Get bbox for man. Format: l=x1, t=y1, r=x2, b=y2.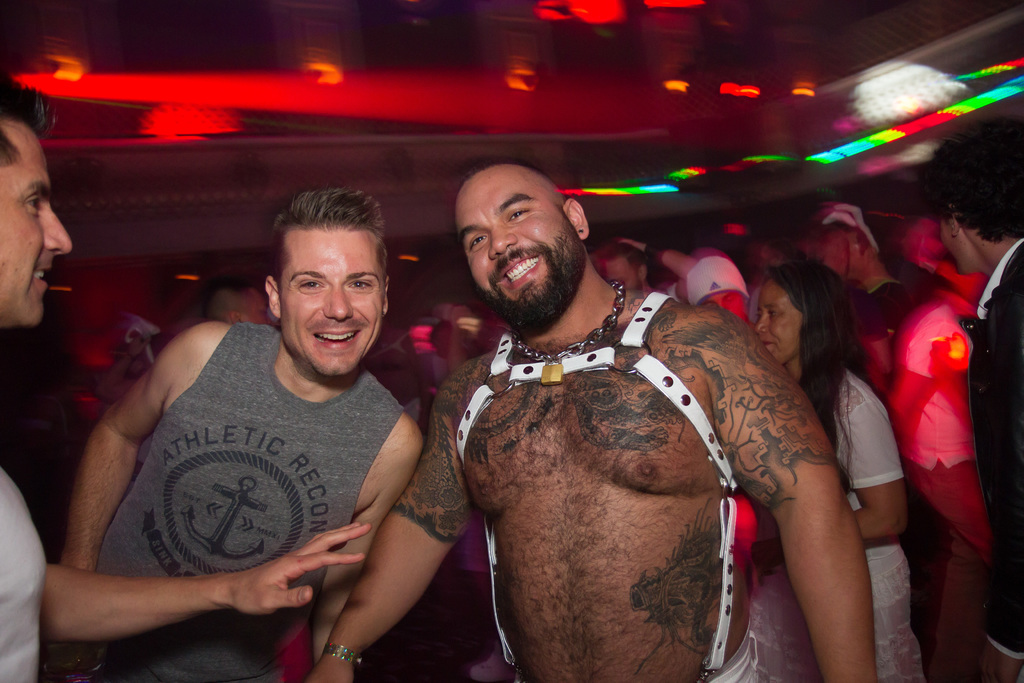
l=930, t=110, r=1023, b=682.
